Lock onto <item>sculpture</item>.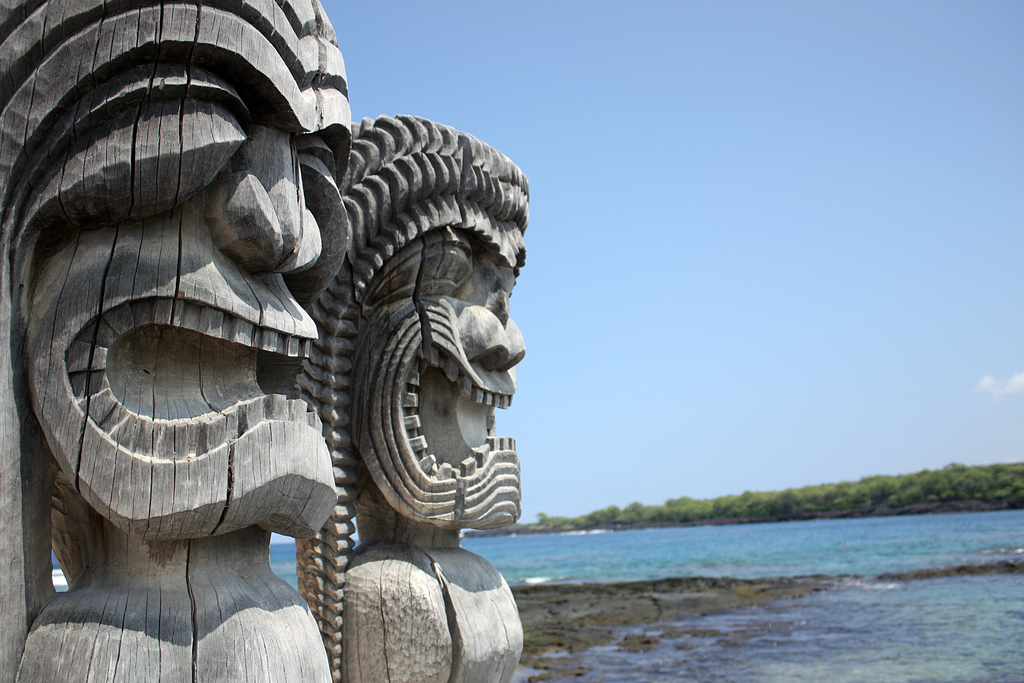
Locked: (294, 115, 529, 682).
